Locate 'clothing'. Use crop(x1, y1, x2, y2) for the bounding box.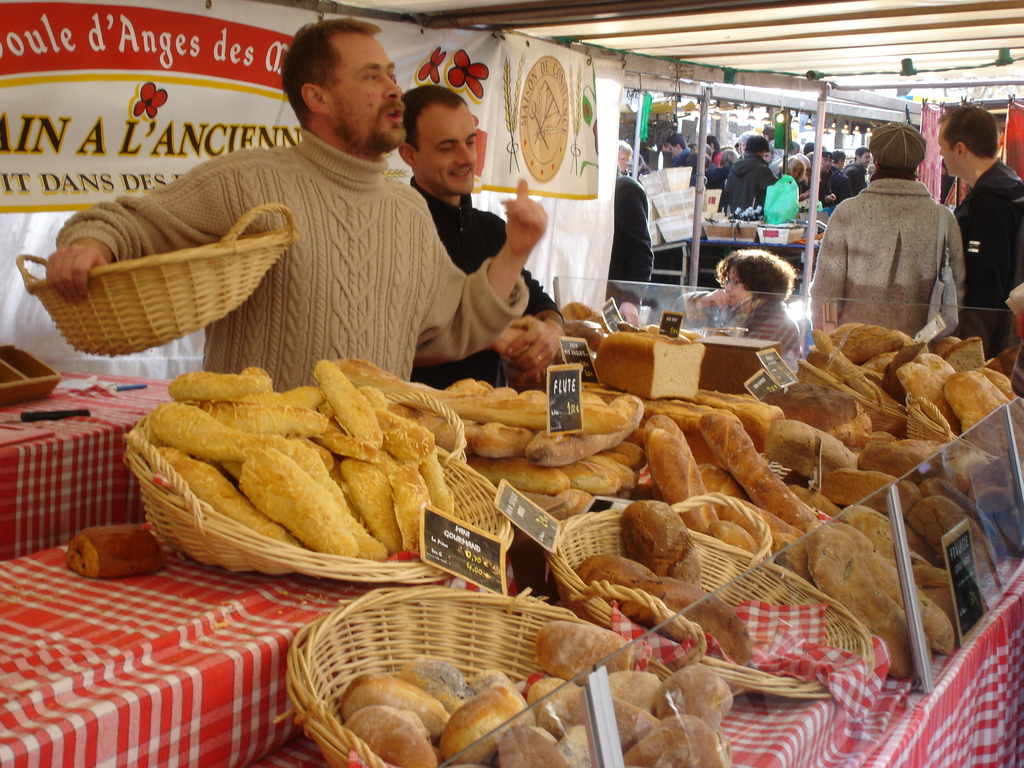
crop(843, 154, 869, 202).
